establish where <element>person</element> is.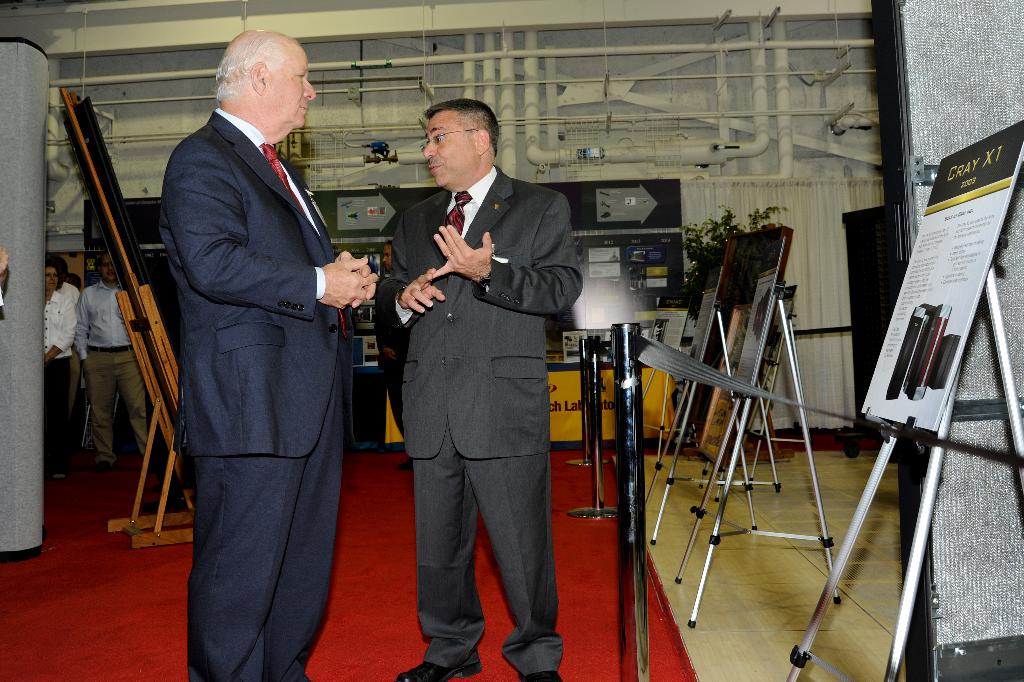
Established at box=[351, 241, 424, 477].
